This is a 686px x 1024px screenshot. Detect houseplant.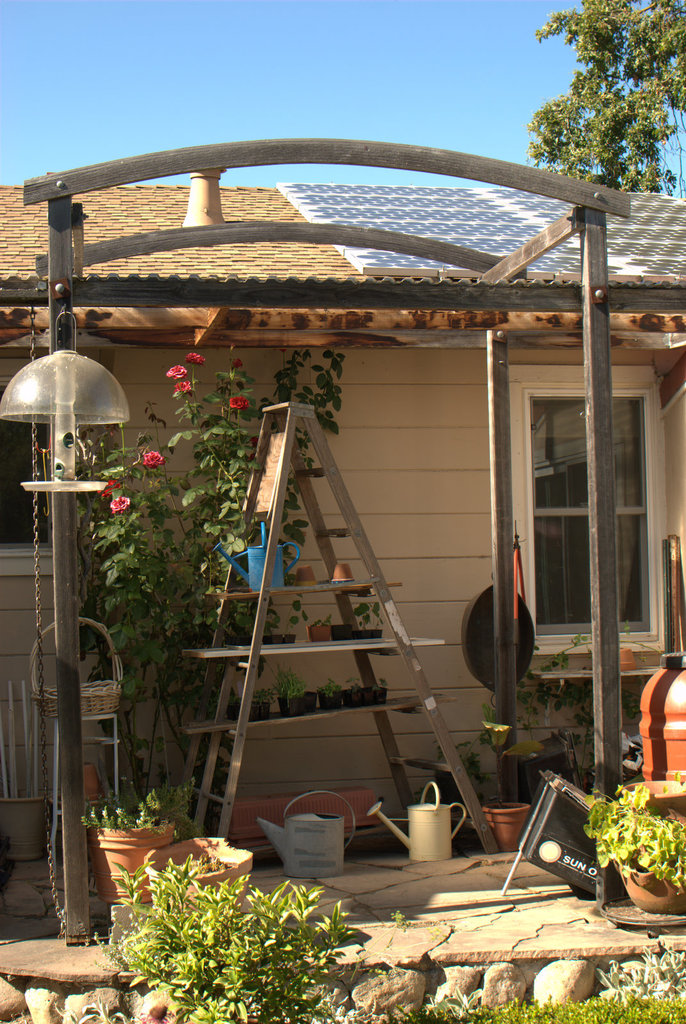
bbox=(486, 620, 649, 820).
